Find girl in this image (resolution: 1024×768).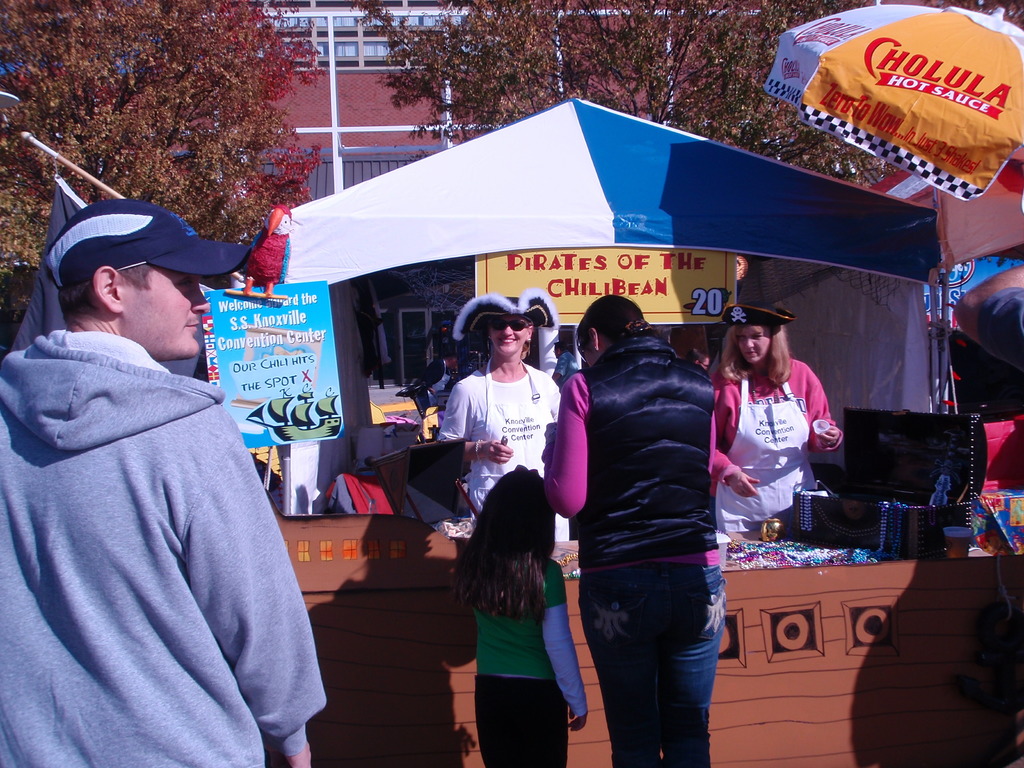
[454, 463, 588, 767].
